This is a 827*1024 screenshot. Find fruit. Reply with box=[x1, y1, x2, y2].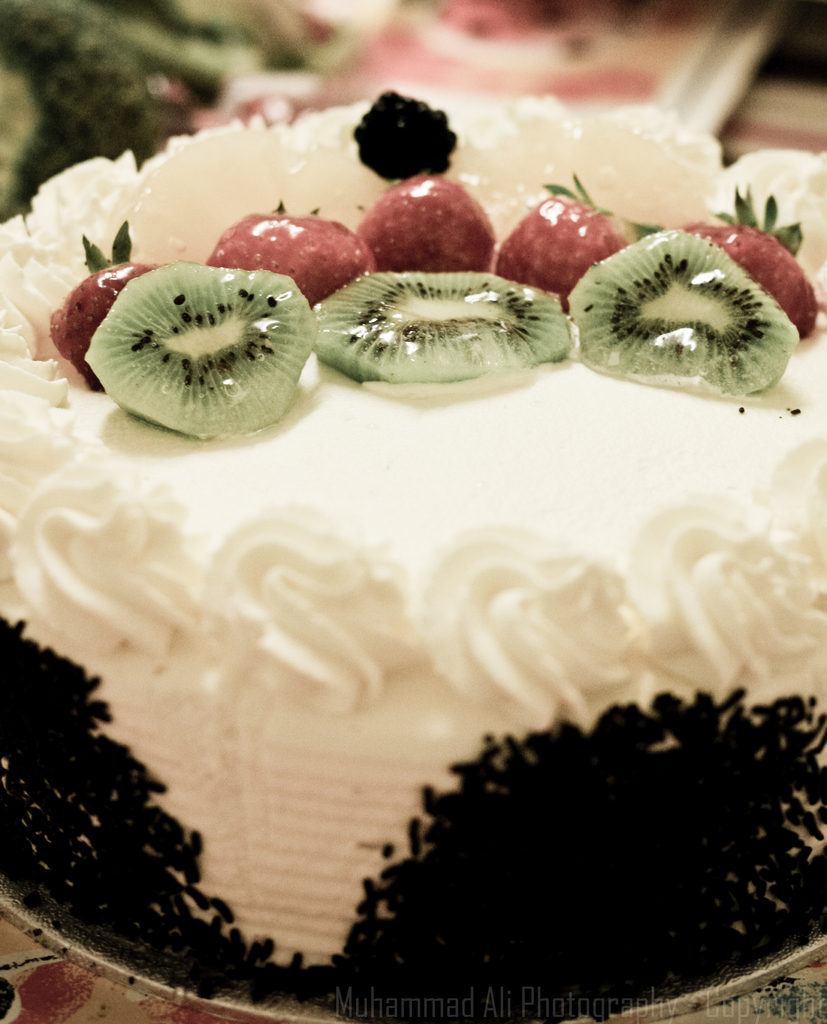
box=[83, 260, 319, 438].
